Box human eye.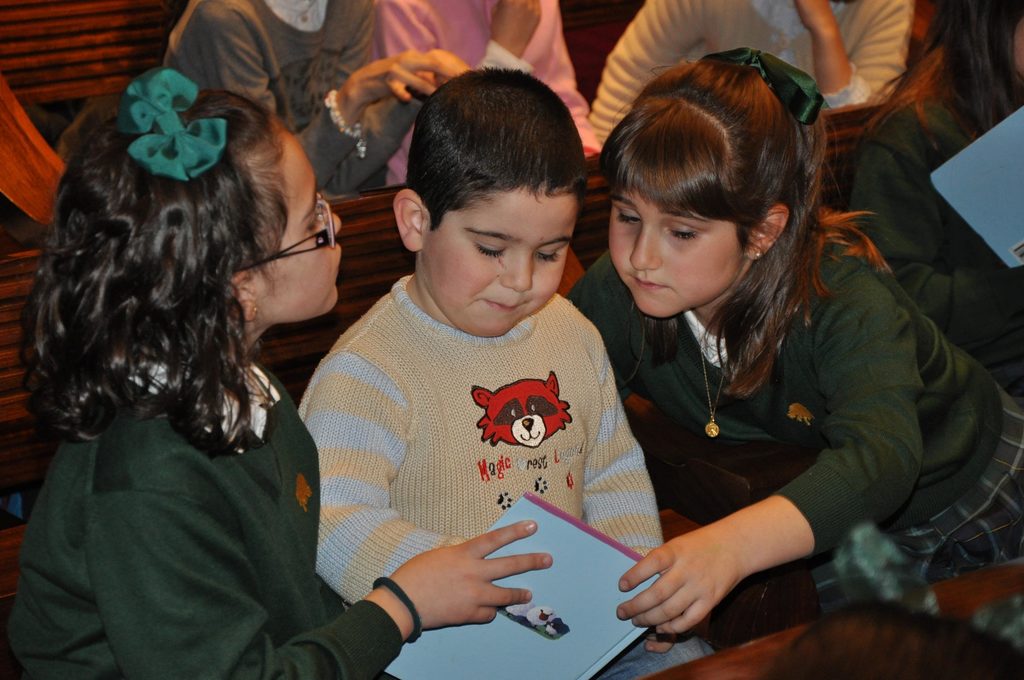
rect(476, 239, 506, 264).
